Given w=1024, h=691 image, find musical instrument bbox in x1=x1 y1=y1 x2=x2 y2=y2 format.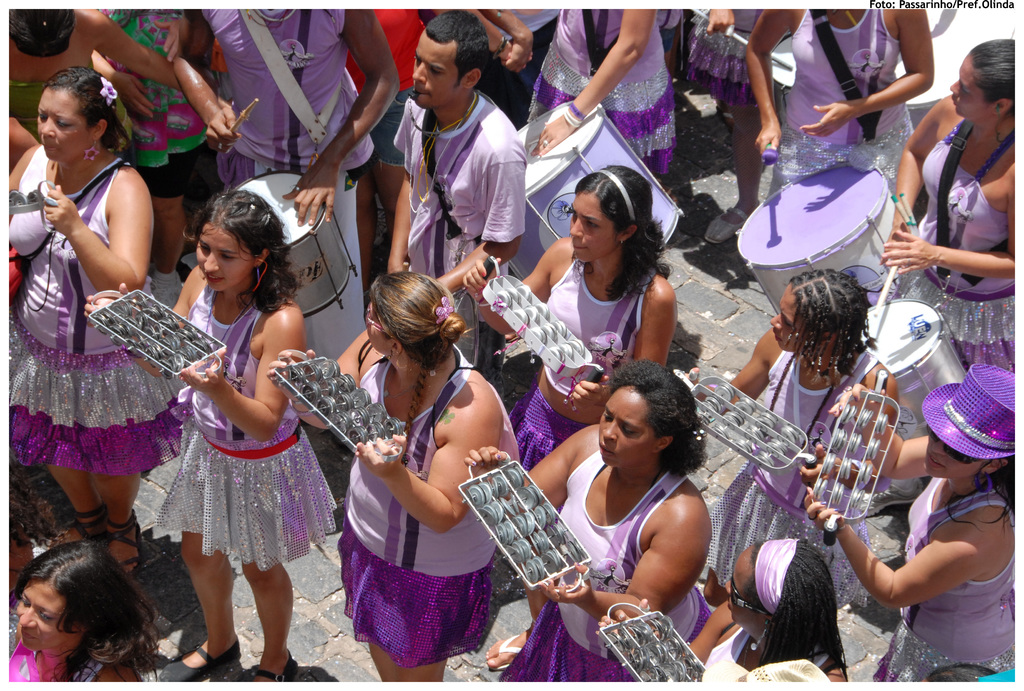
x1=672 y1=369 x2=819 y2=479.
